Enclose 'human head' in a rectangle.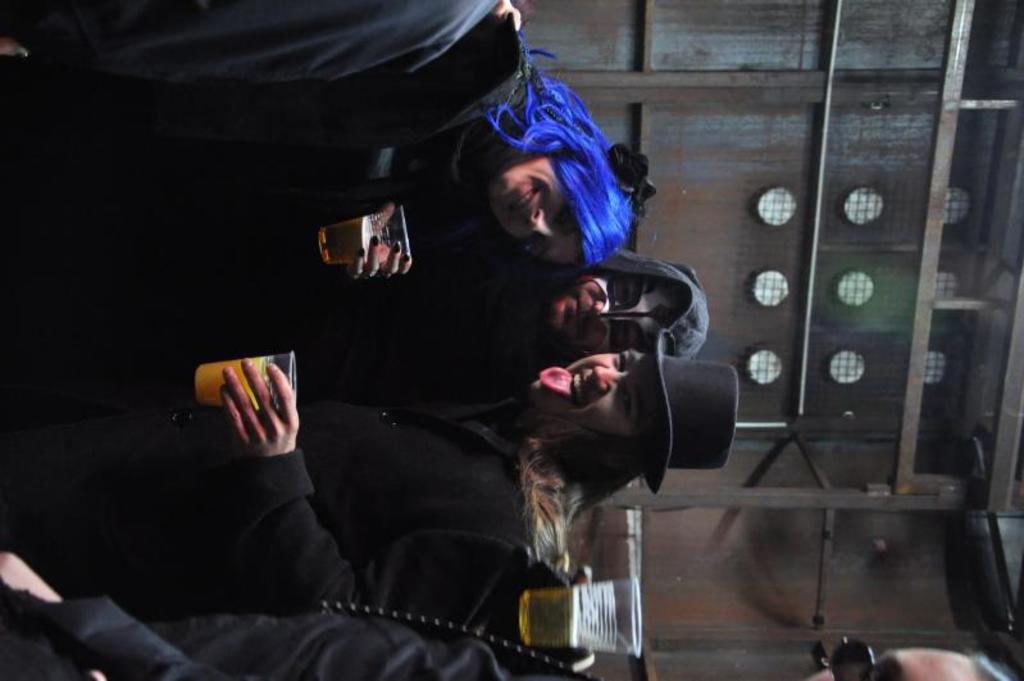
region(552, 254, 714, 364).
